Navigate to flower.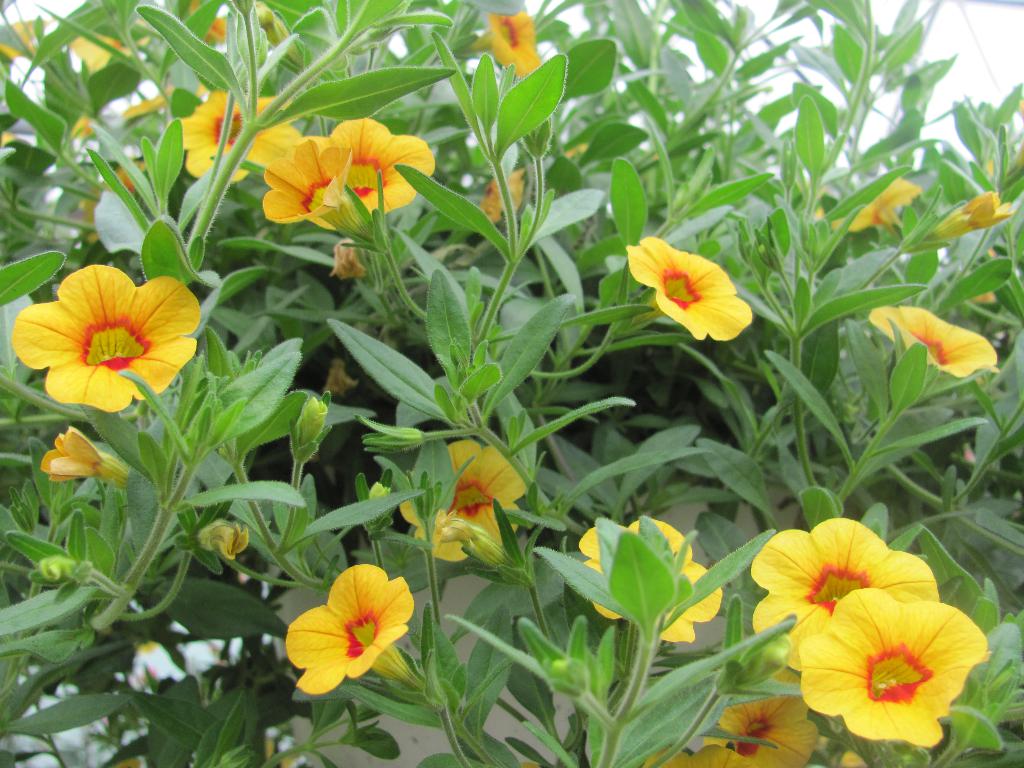
Navigation target: <box>403,437,523,561</box>.
